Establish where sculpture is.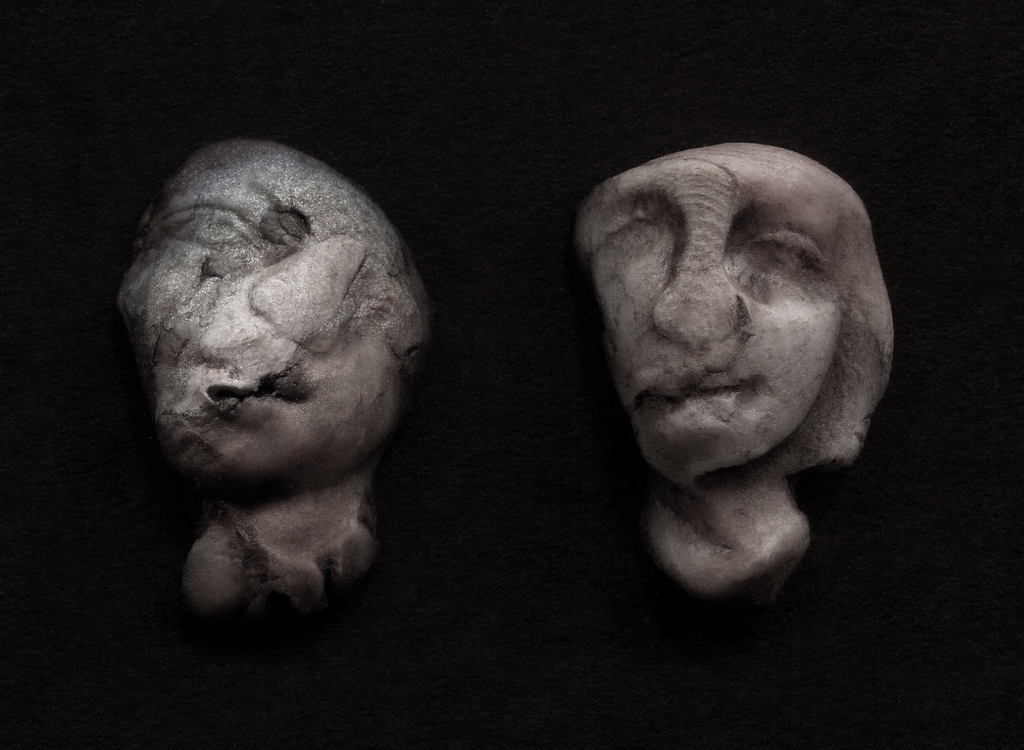
Established at <bbox>571, 112, 904, 606</bbox>.
